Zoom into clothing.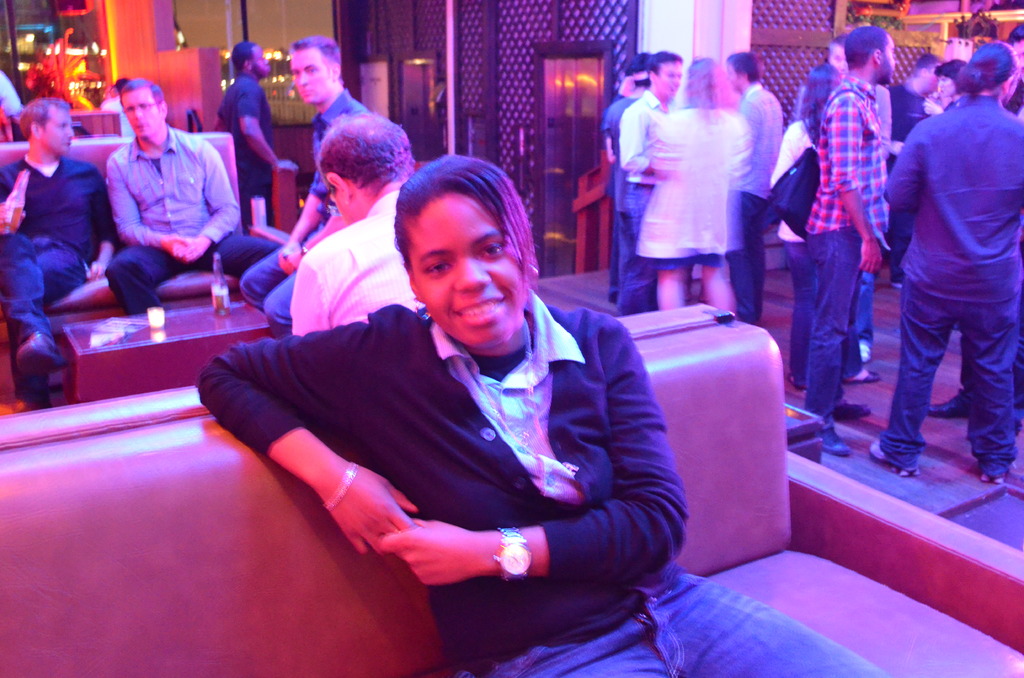
Zoom target: 291, 180, 433, 341.
